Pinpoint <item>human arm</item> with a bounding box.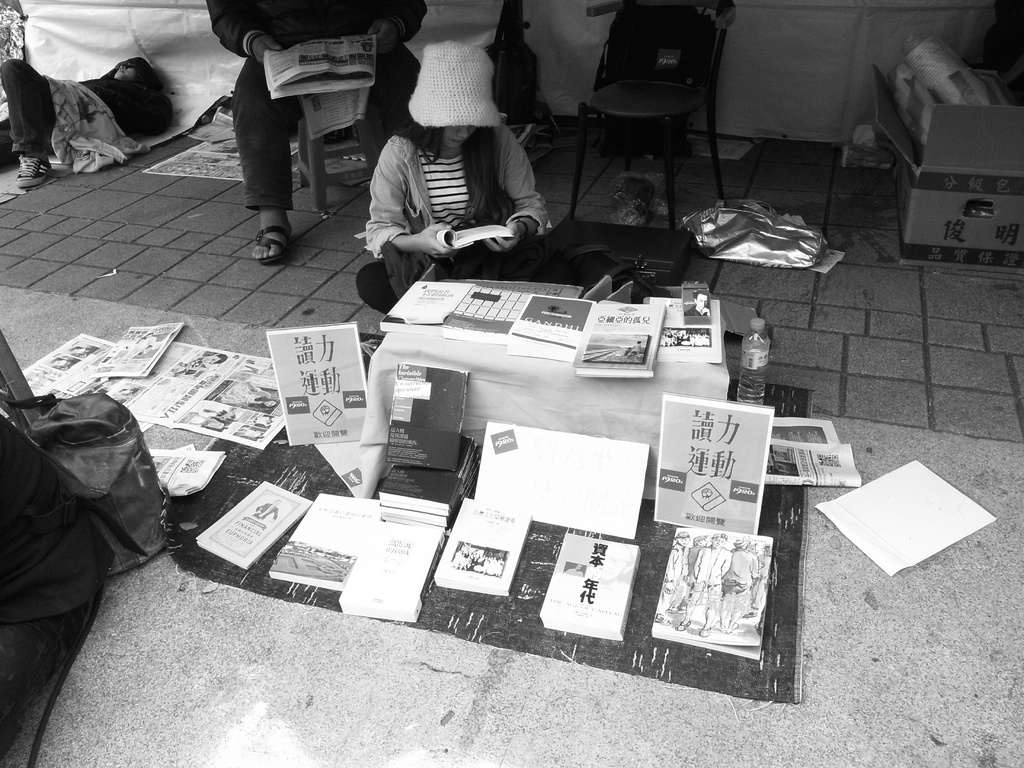
left=476, top=138, right=547, bottom=257.
